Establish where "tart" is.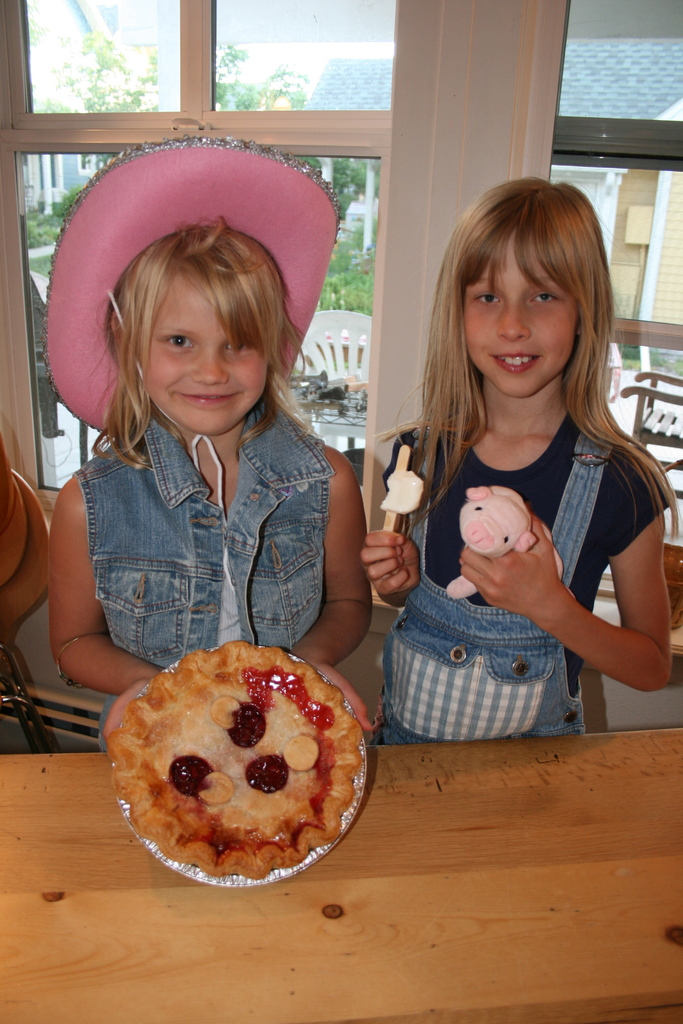
Established at [x1=100, y1=646, x2=363, y2=895].
